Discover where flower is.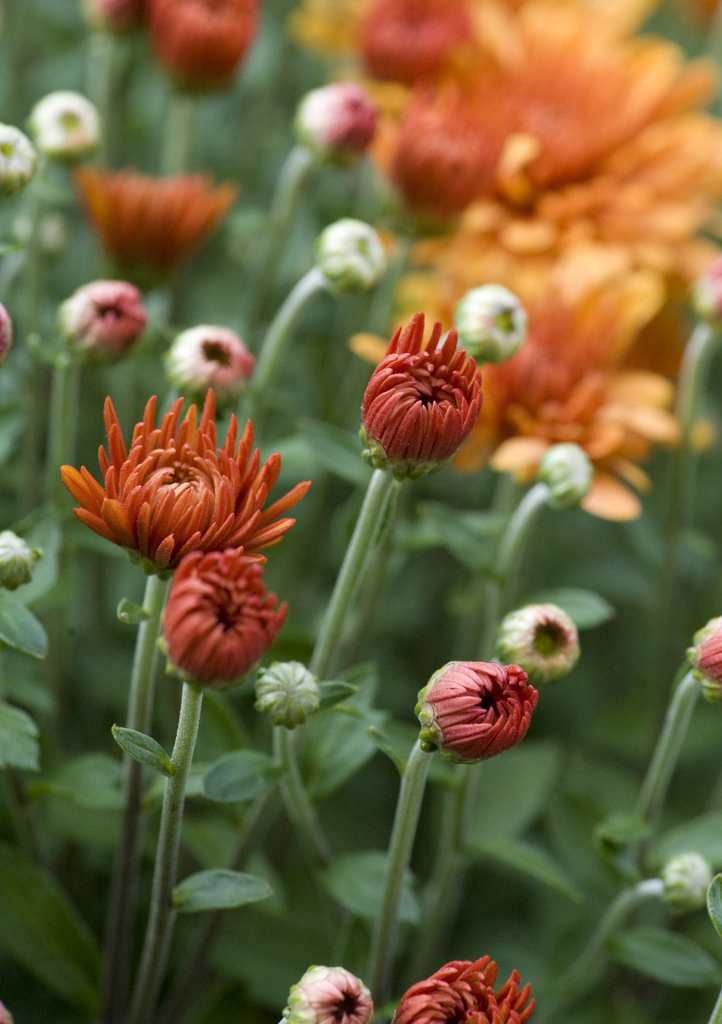
Discovered at 0 120 38 191.
